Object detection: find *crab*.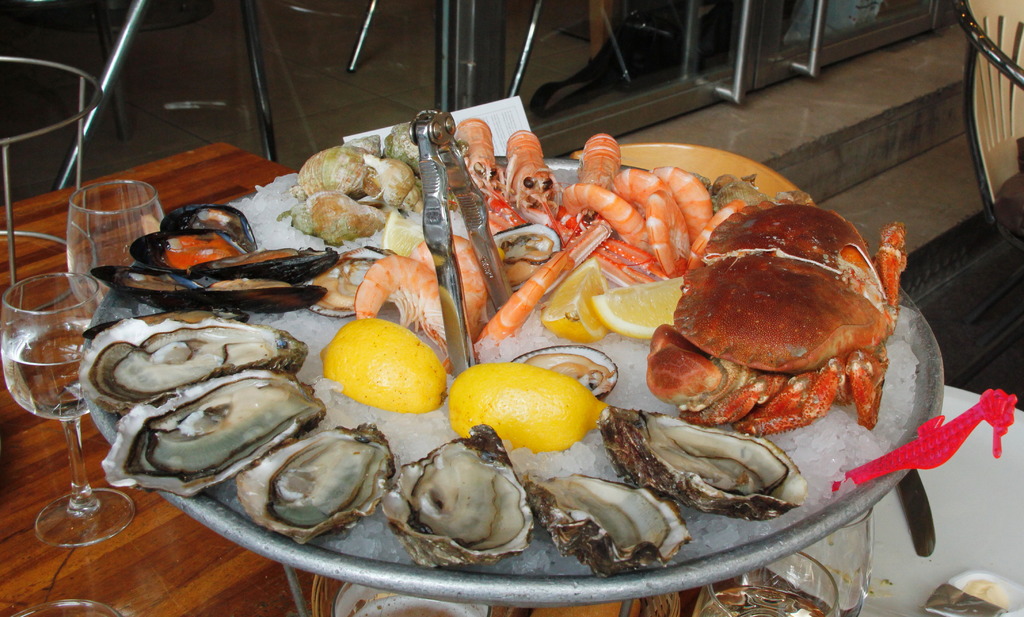
crop(646, 197, 907, 432).
